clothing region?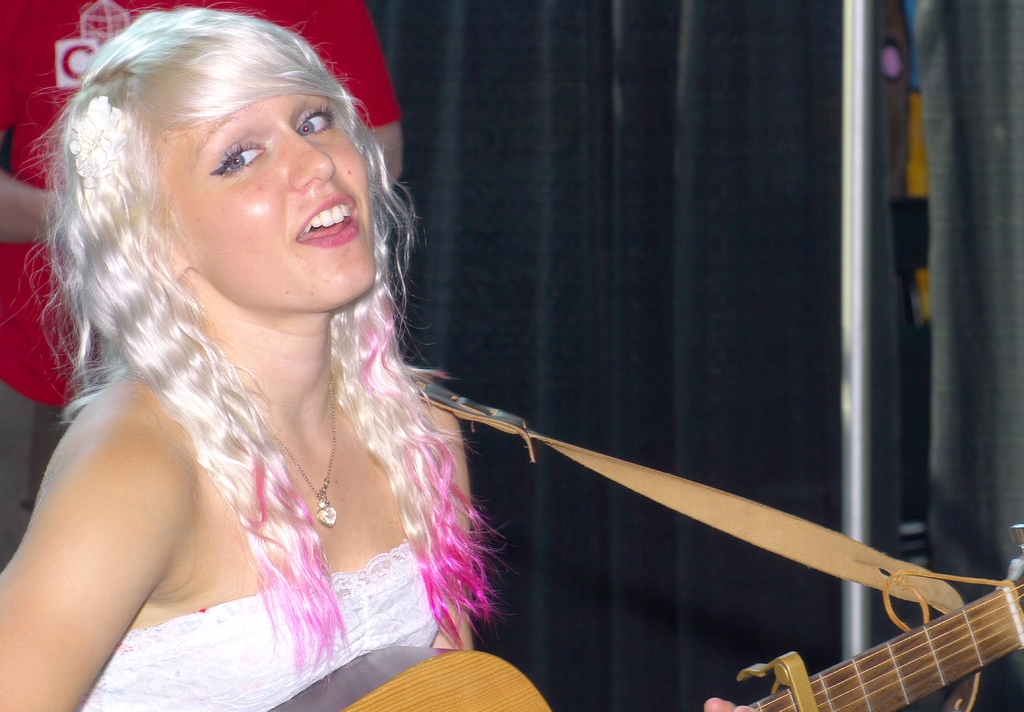
detection(17, 274, 520, 684)
